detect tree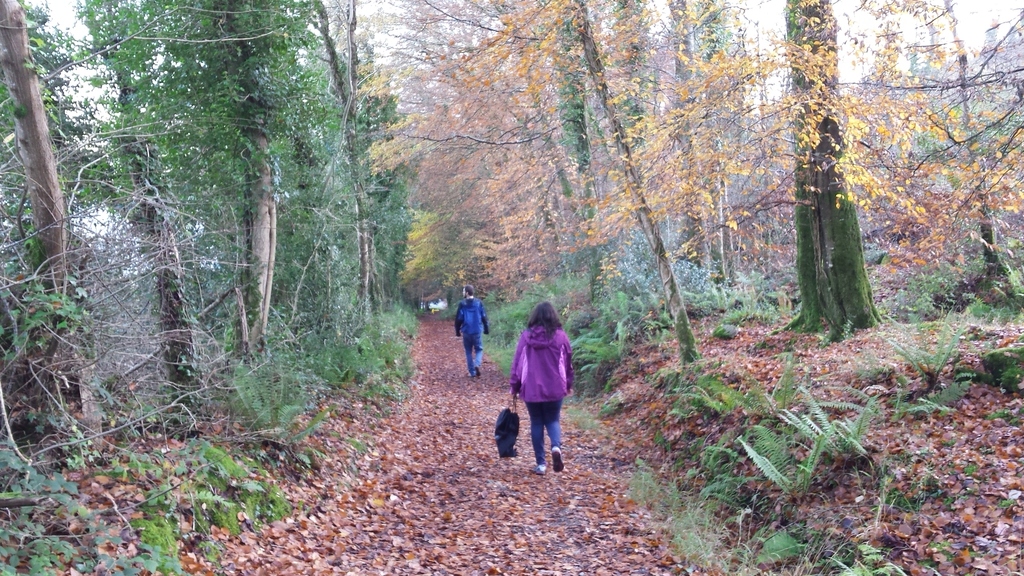
[68, 0, 223, 403]
